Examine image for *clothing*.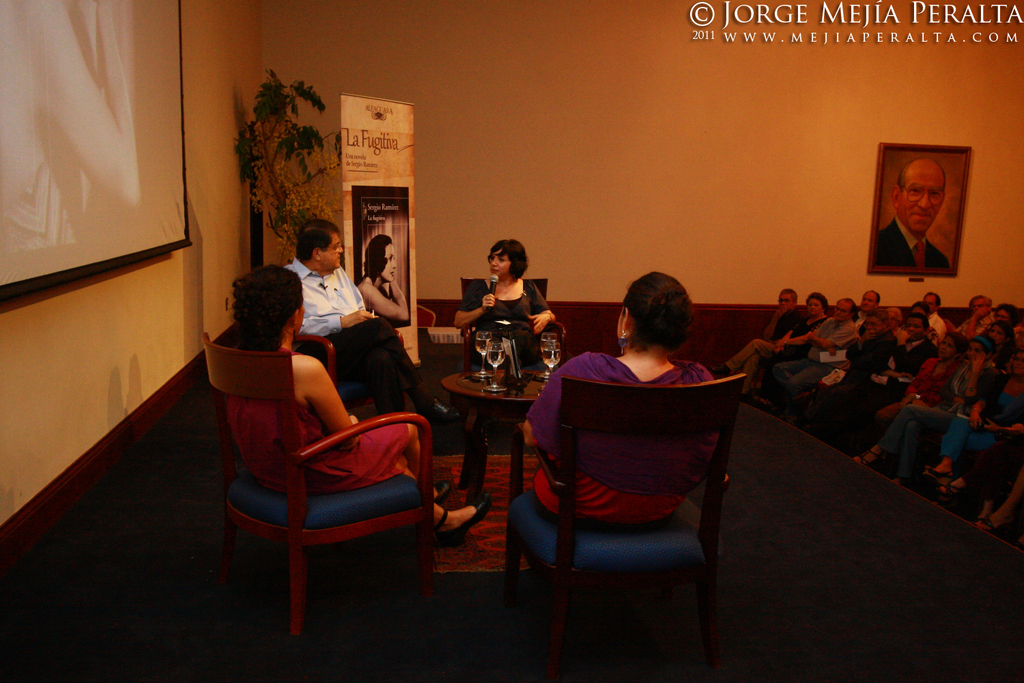
Examination result: bbox=[470, 264, 571, 372].
